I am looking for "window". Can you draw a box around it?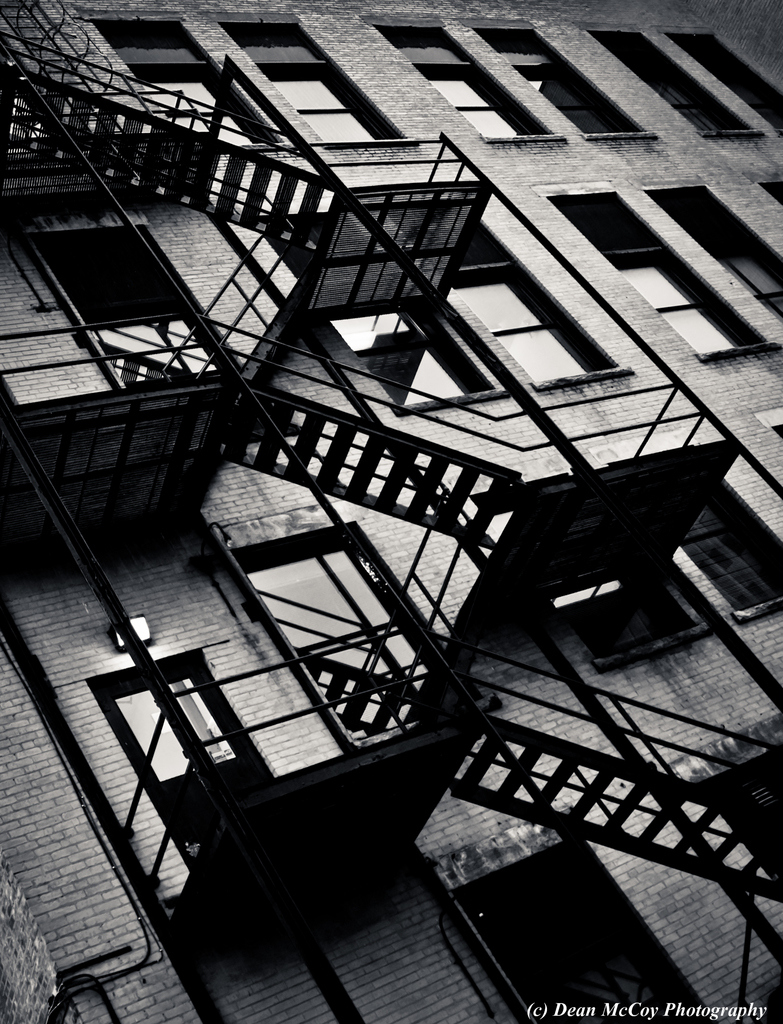
Sure, the bounding box is bbox=[481, 470, 691, 662].
